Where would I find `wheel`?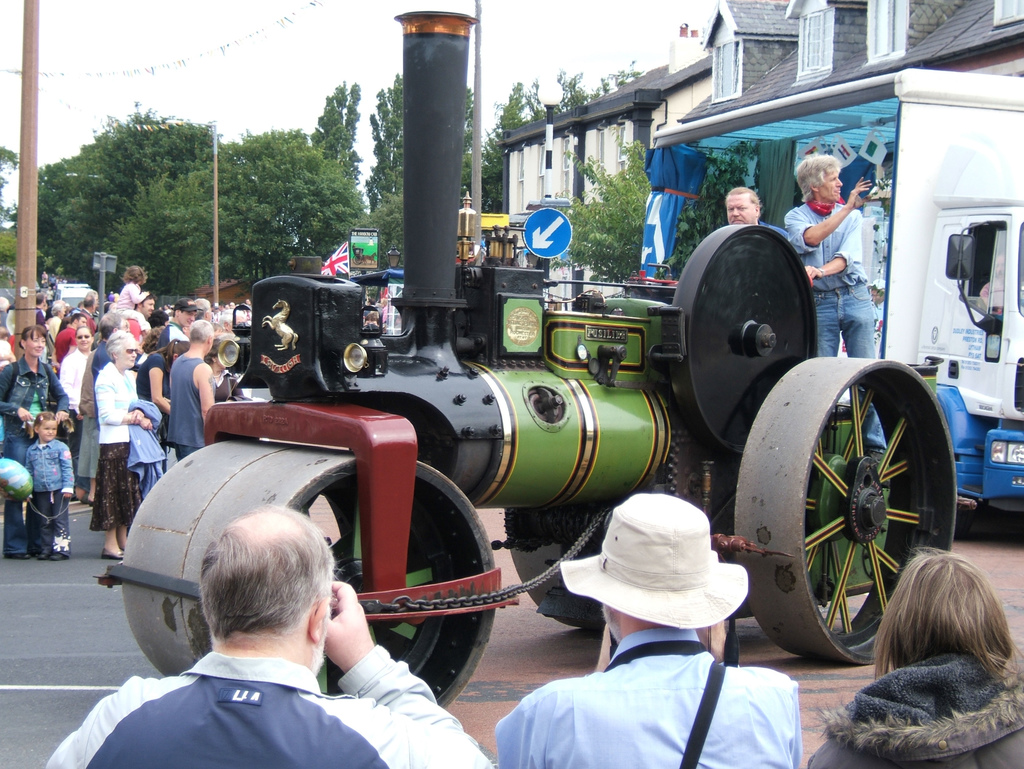
At x1=121 y1=437 x2=498 y2=709.
